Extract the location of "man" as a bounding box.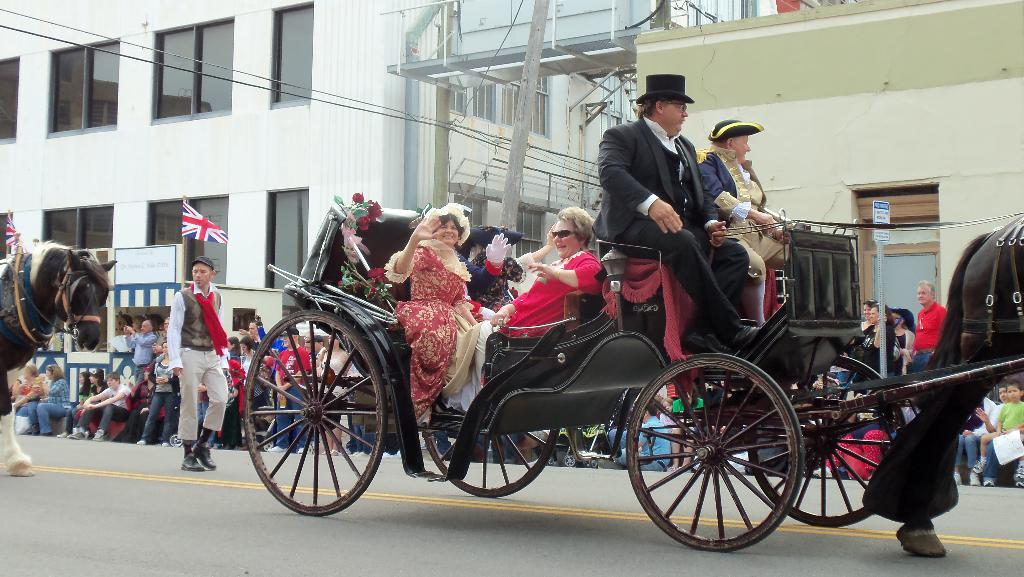
pyautogui.locateOnScreen(907, 279, 940, 364).
